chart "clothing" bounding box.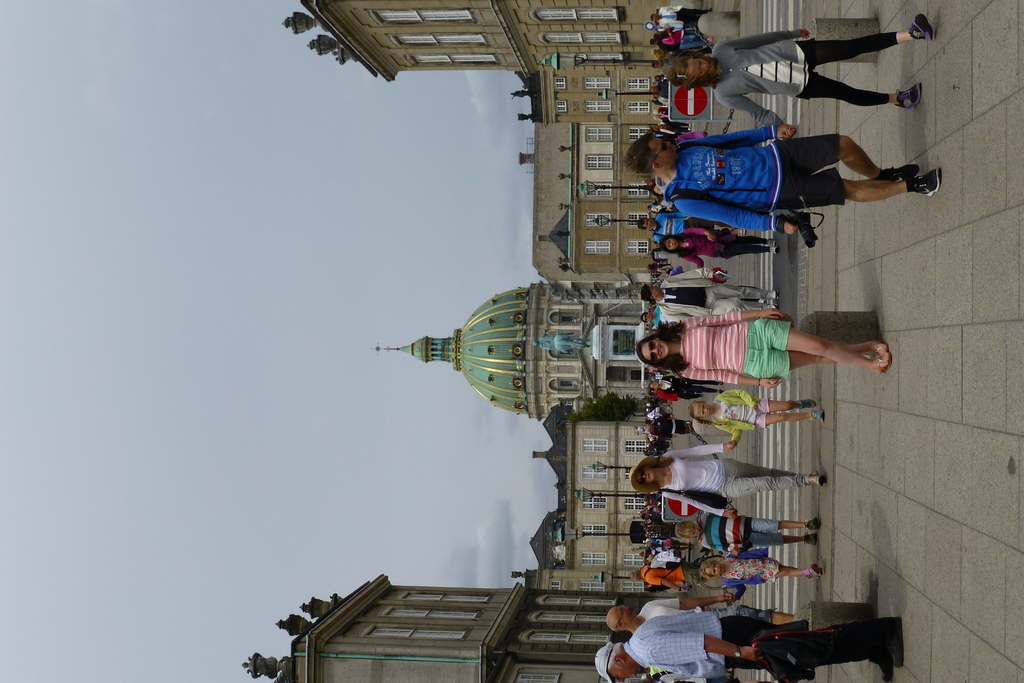
Charted: left=708, top=388, right=769, bottom=440.
